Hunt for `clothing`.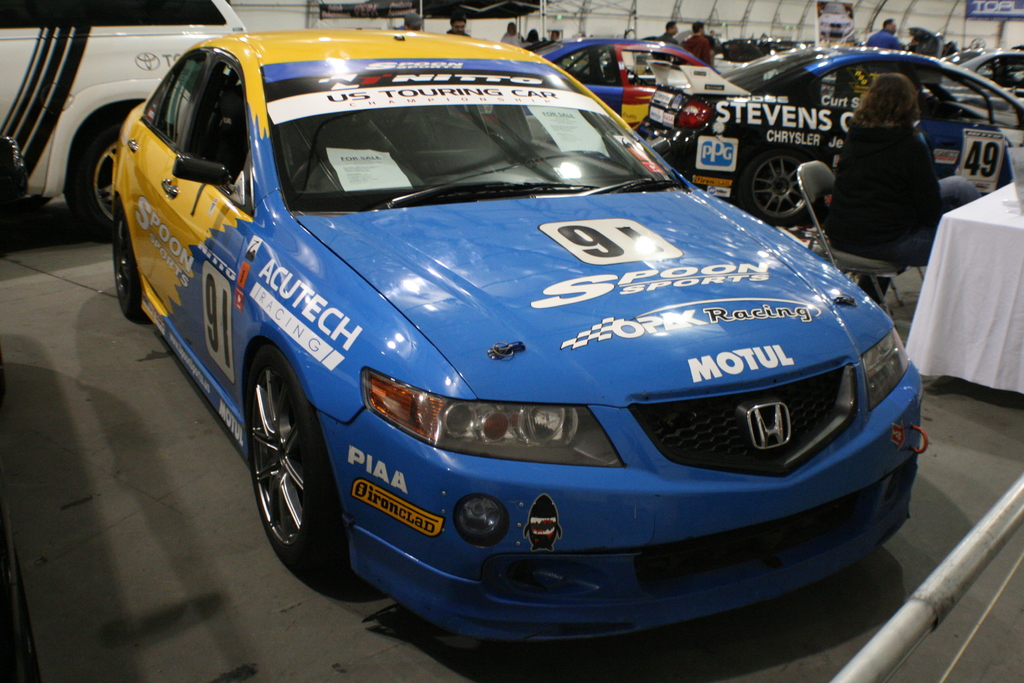
Hunted down at left=677, top=38, right=727, bottom=56.
